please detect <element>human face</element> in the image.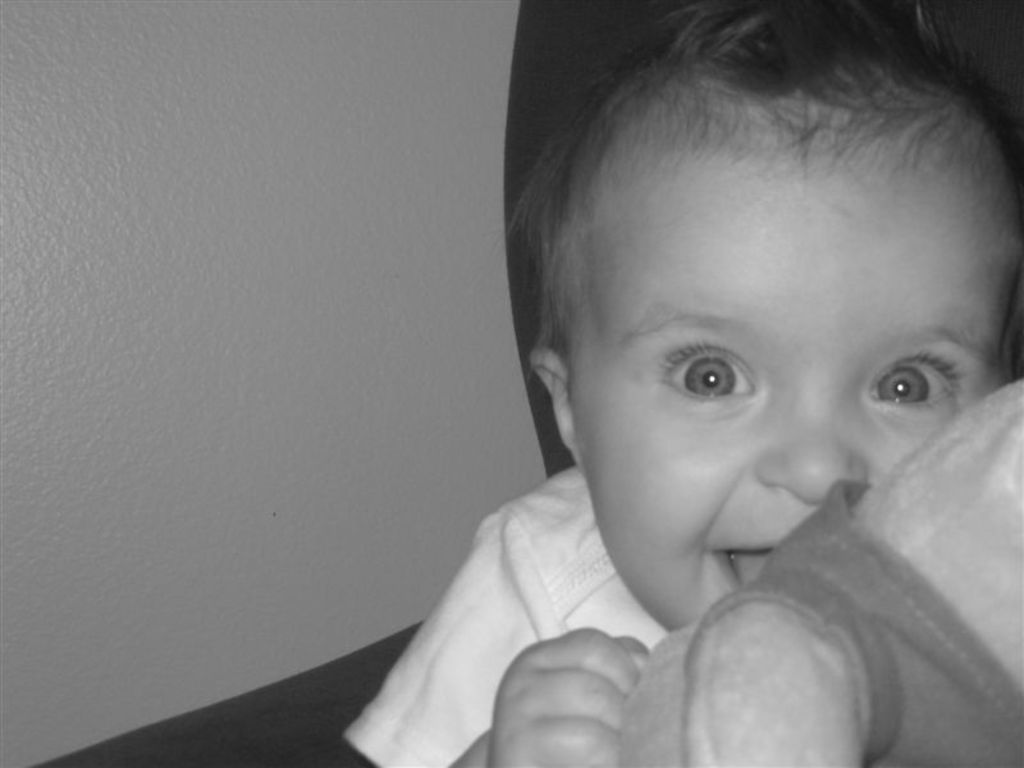
577/155/1009/628.
